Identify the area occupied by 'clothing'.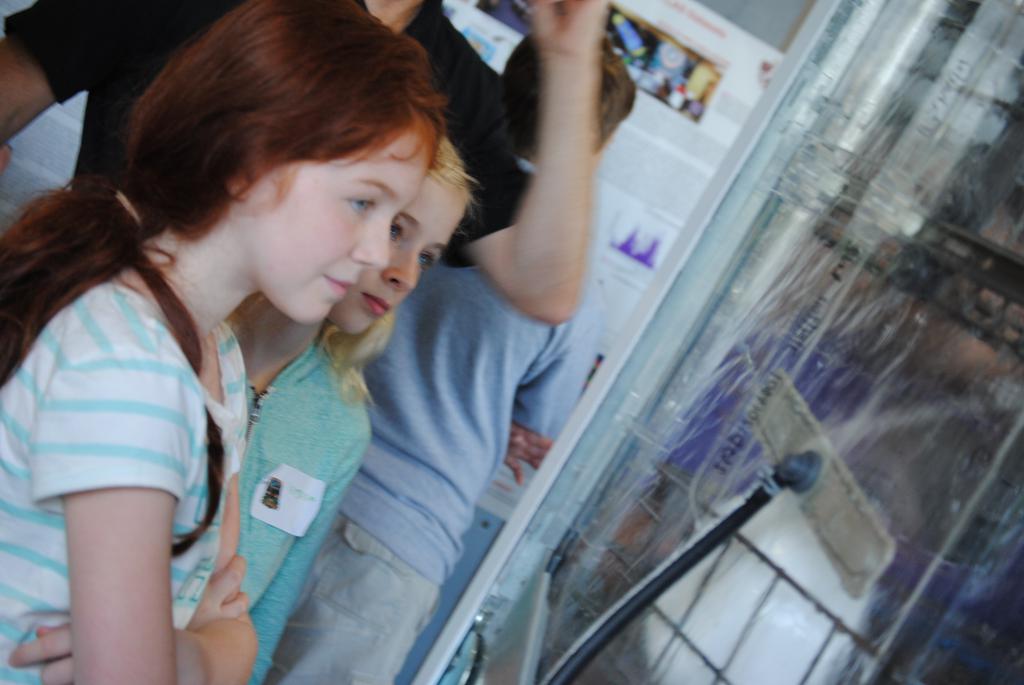
Area: [x1=0, y1=0, x2=534, y2=269].
